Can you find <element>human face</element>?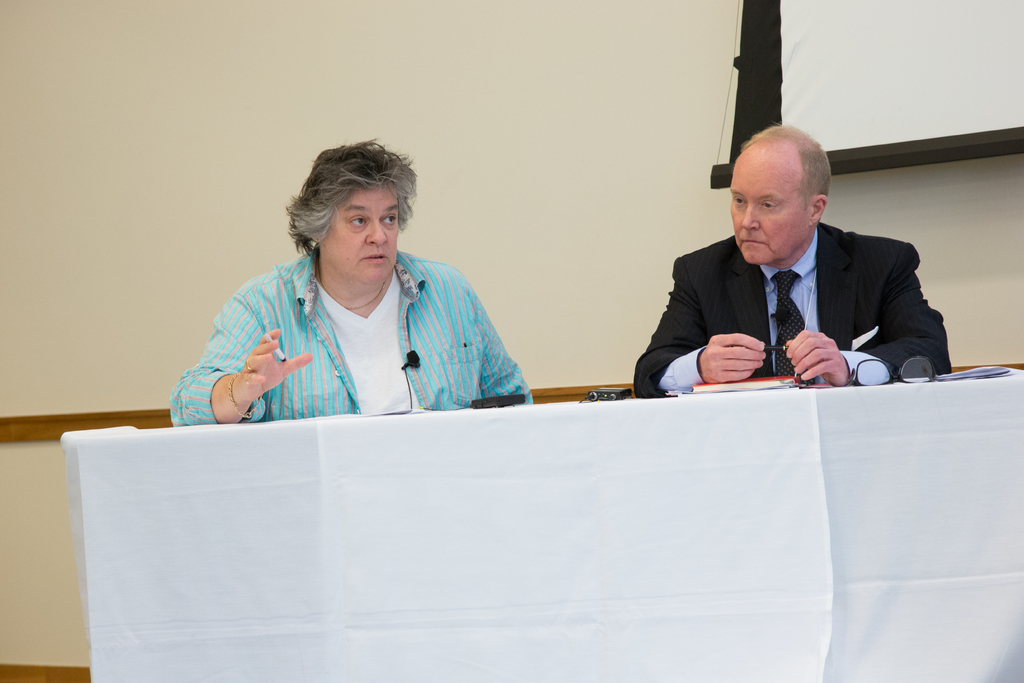
Yes, bounding box: BBox(734, 144, 814, 268).
